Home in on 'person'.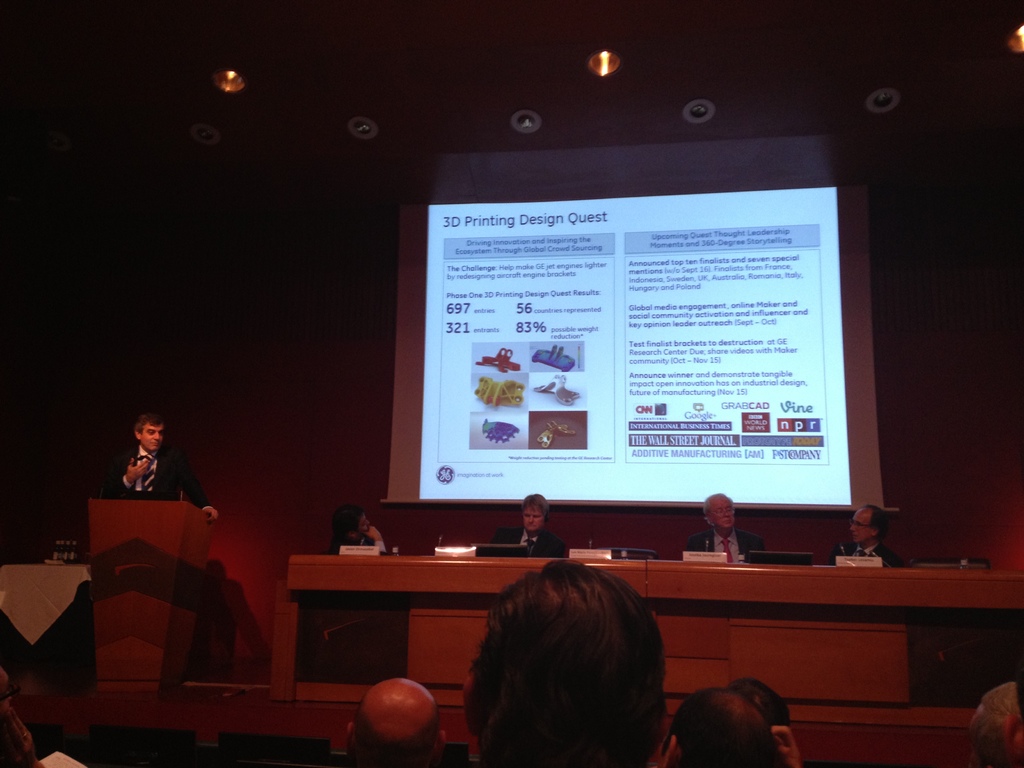
Homed in at box(829, 504, 904, 570).
